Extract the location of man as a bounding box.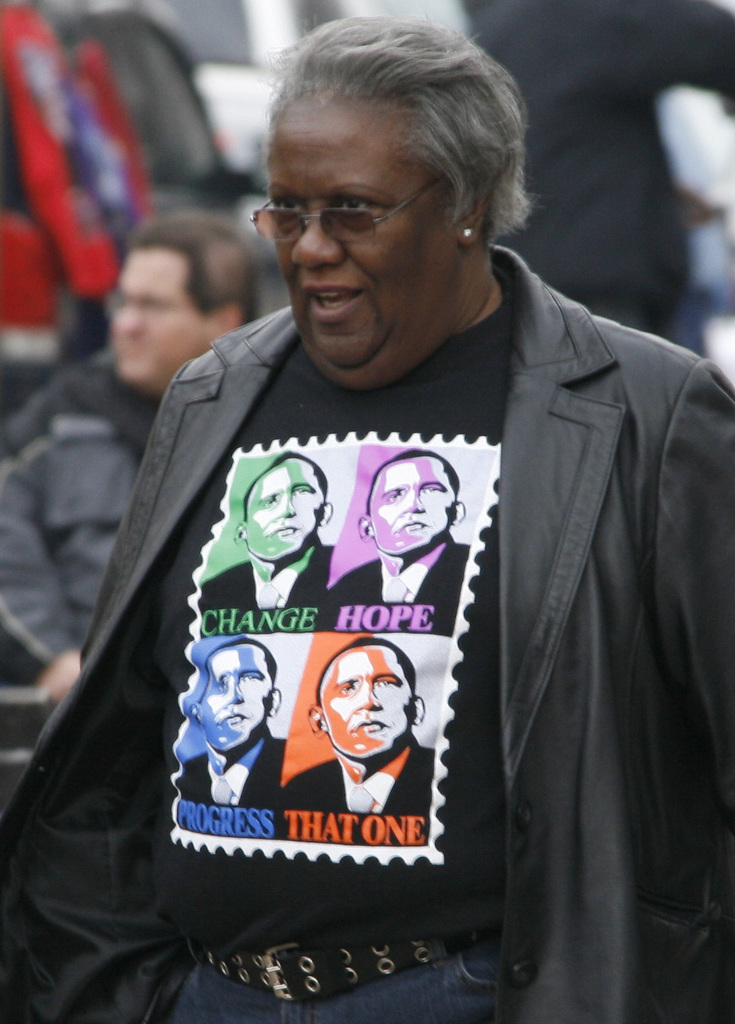
129:50:695:1002.
